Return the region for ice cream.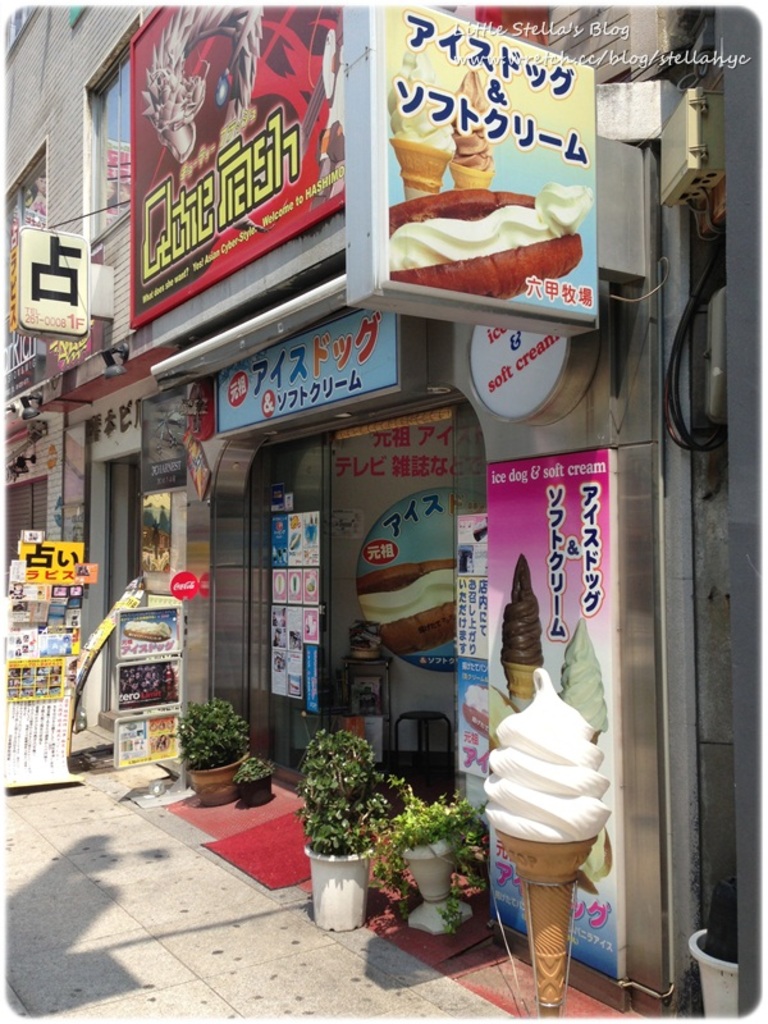
(452,63,502,169).
